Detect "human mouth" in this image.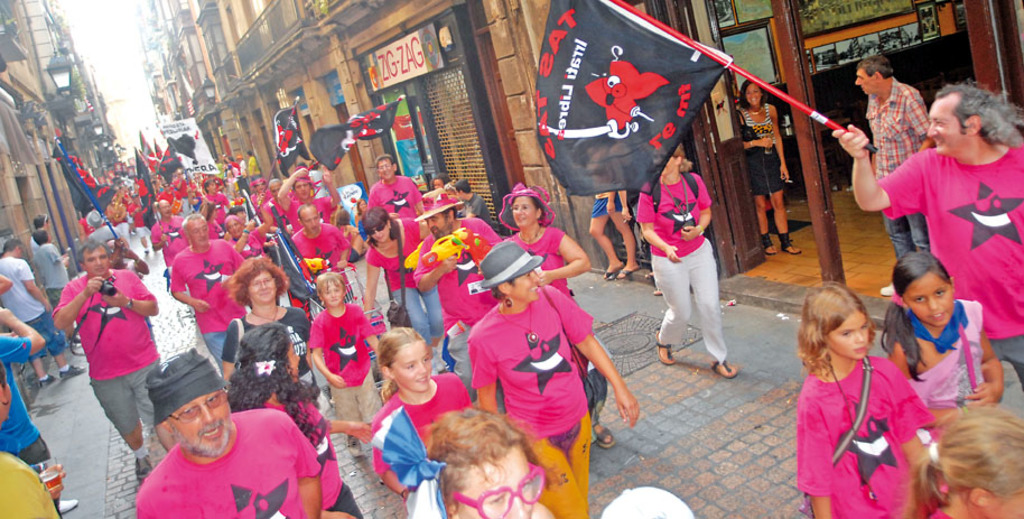
Detection: rect(201, 424, 225, 444).
